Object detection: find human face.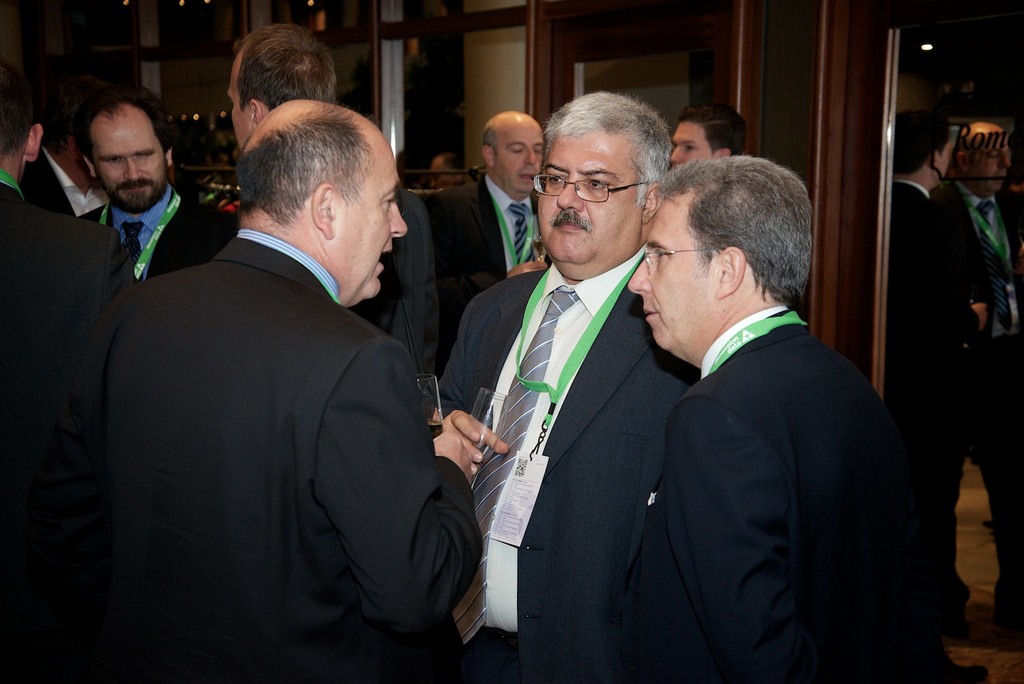
crop(496, 126, 543, 195).
